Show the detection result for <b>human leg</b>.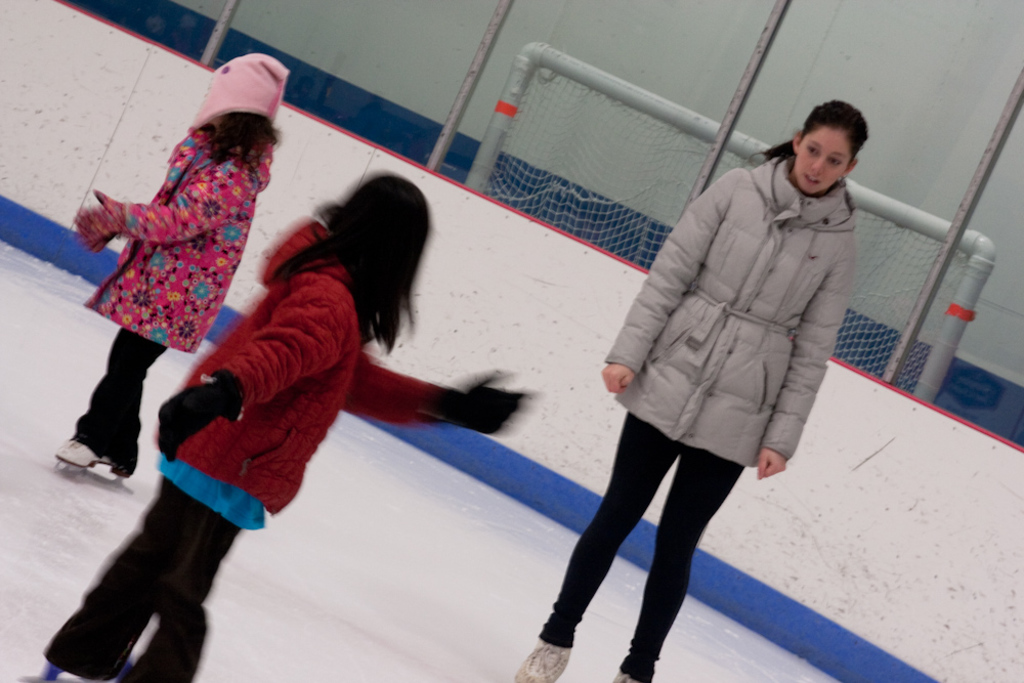
[614, 345, 778, 682].
